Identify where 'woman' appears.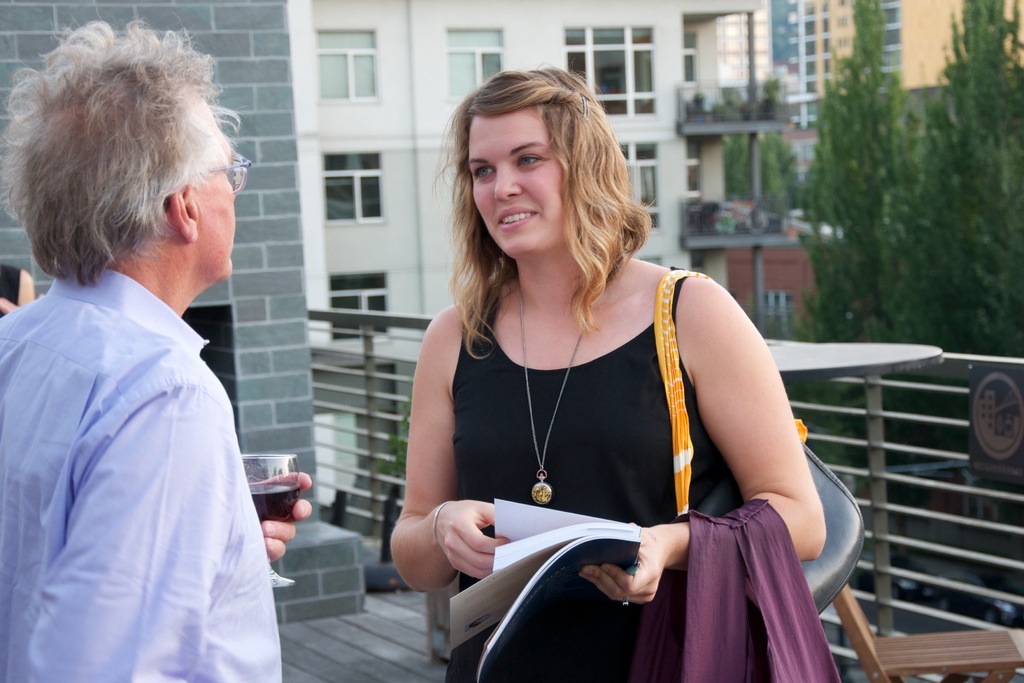
Appears at <region>403, 100, 843, 652</region>.
